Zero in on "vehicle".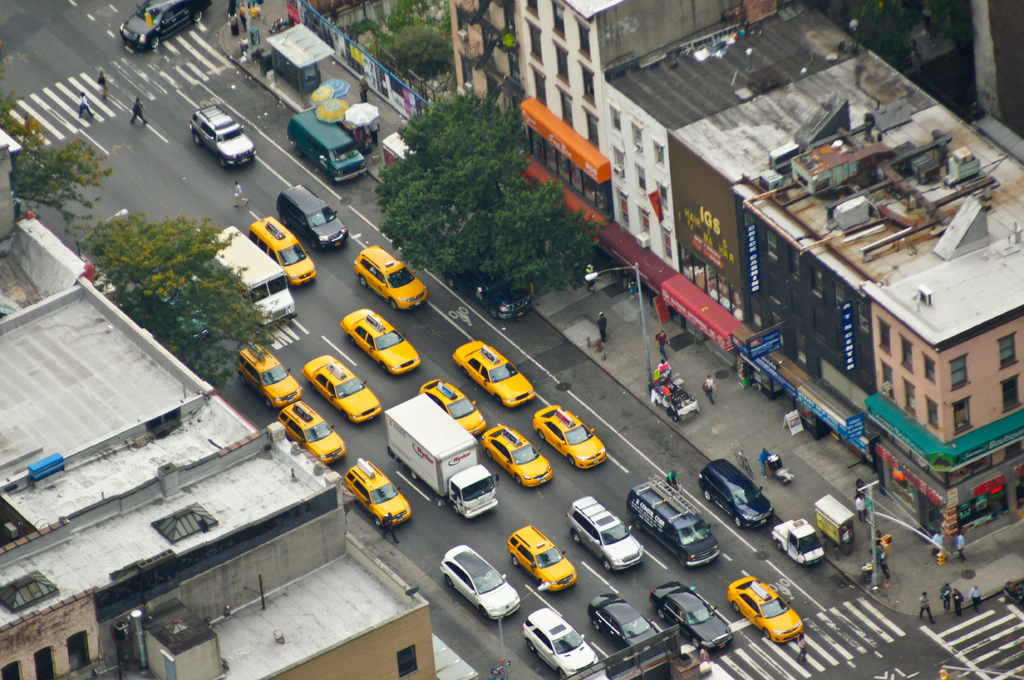
Zeroed in: 230/346/300/402.
